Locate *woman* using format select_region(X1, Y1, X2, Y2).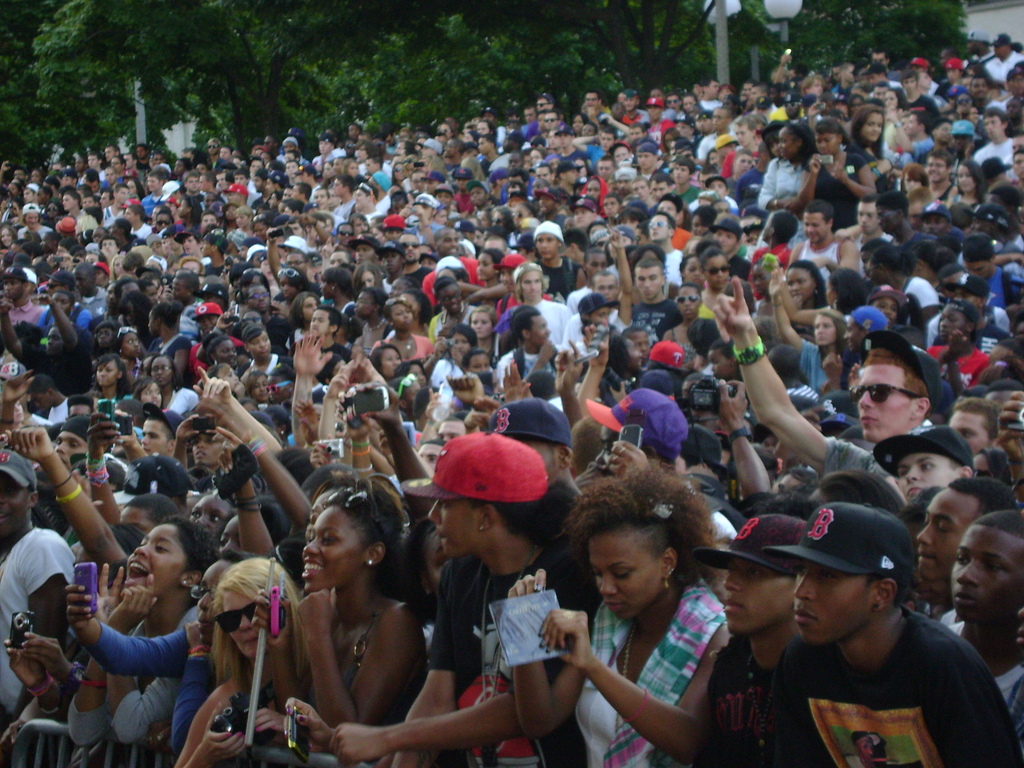
select_region(902, 166, 931, 193).
